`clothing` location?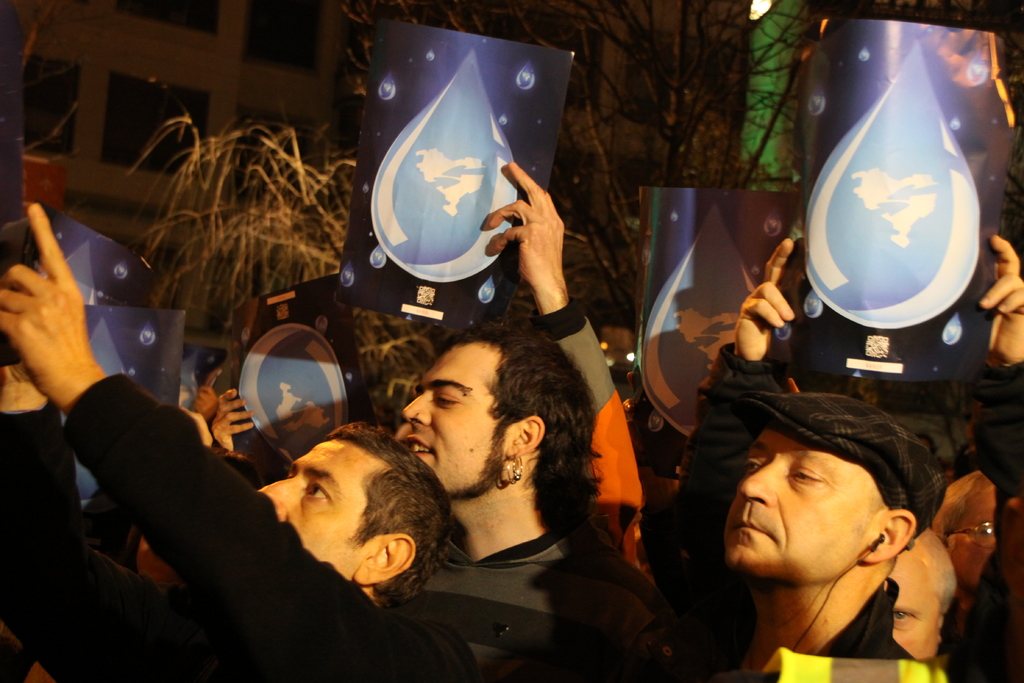
bbox=(531, 311, 657, 602)
